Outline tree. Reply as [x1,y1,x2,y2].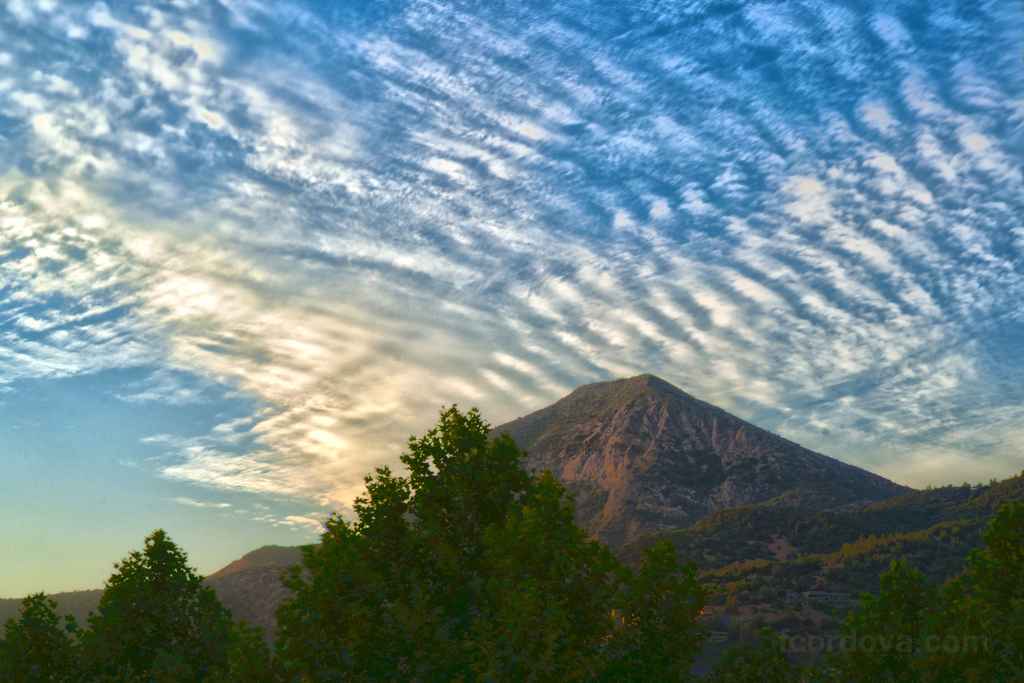
[299,389,646,653].
